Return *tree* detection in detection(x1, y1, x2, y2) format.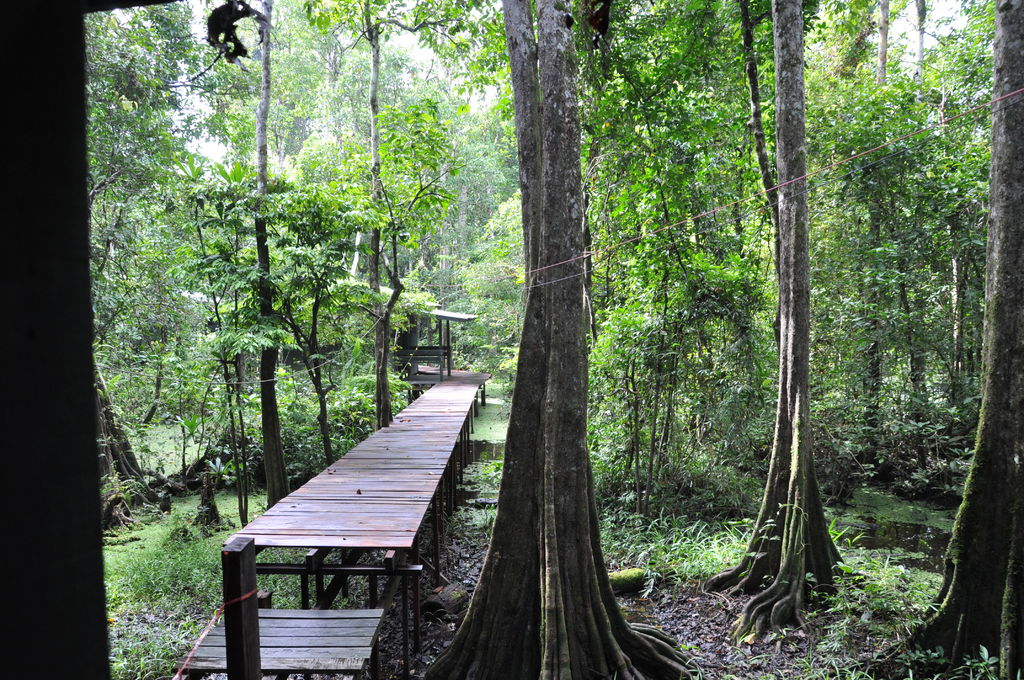
detection(884, 0, 1023, 679).
